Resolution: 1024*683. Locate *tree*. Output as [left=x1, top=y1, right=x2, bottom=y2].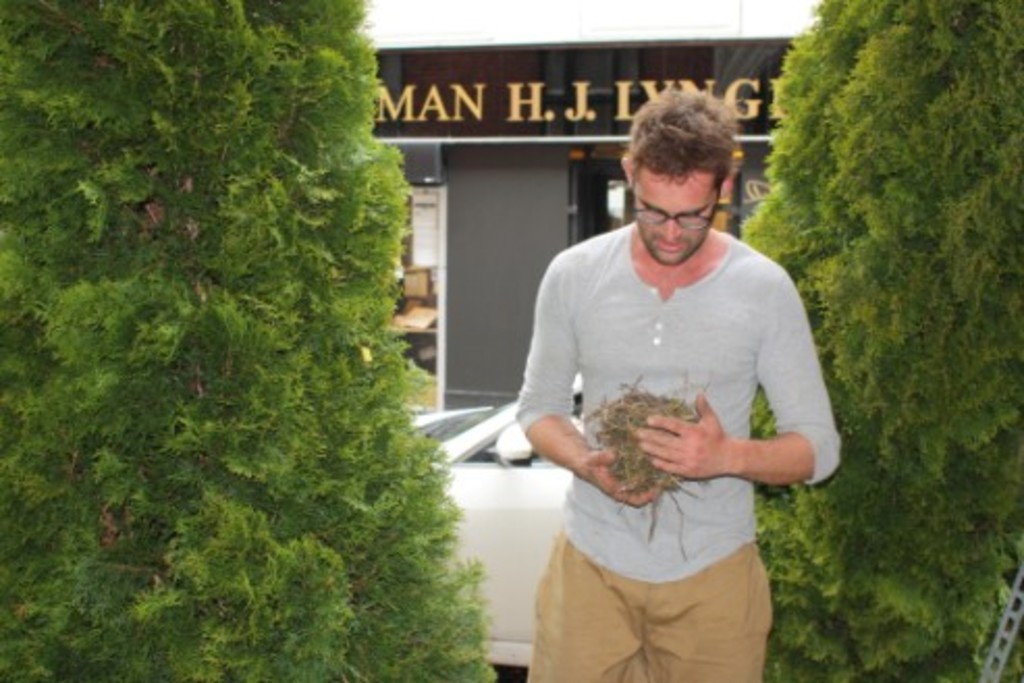
[left=0, top=0, right=496, bottom=681].
